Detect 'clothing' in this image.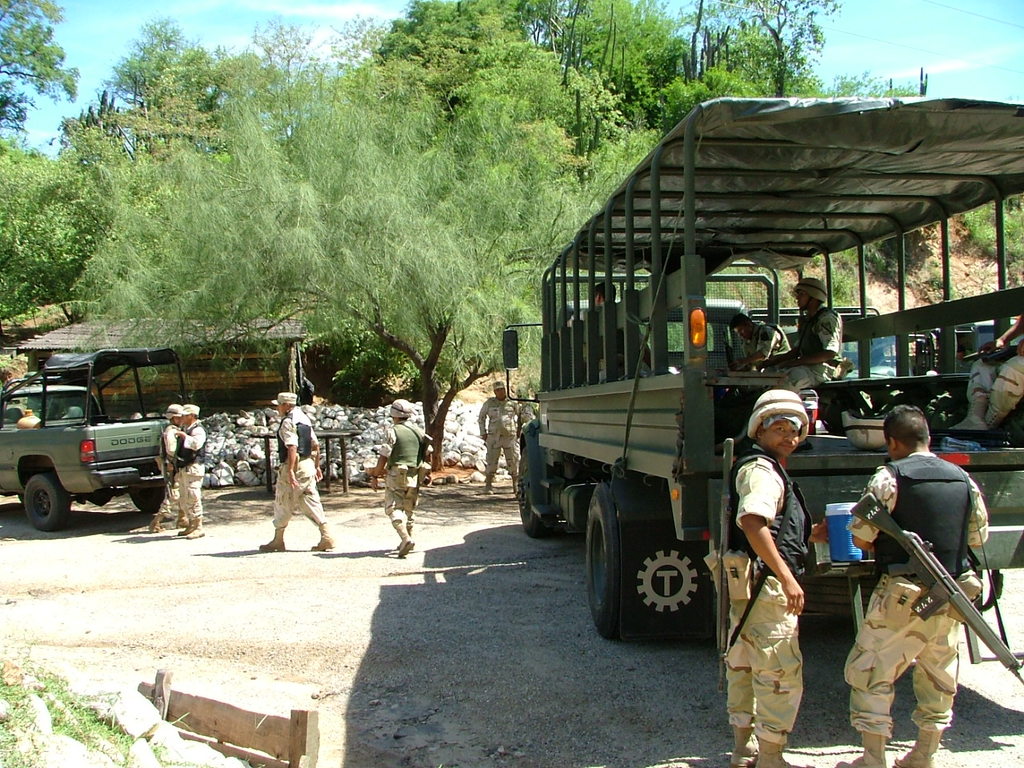
Detection: box(182, 420, 209, 524).
